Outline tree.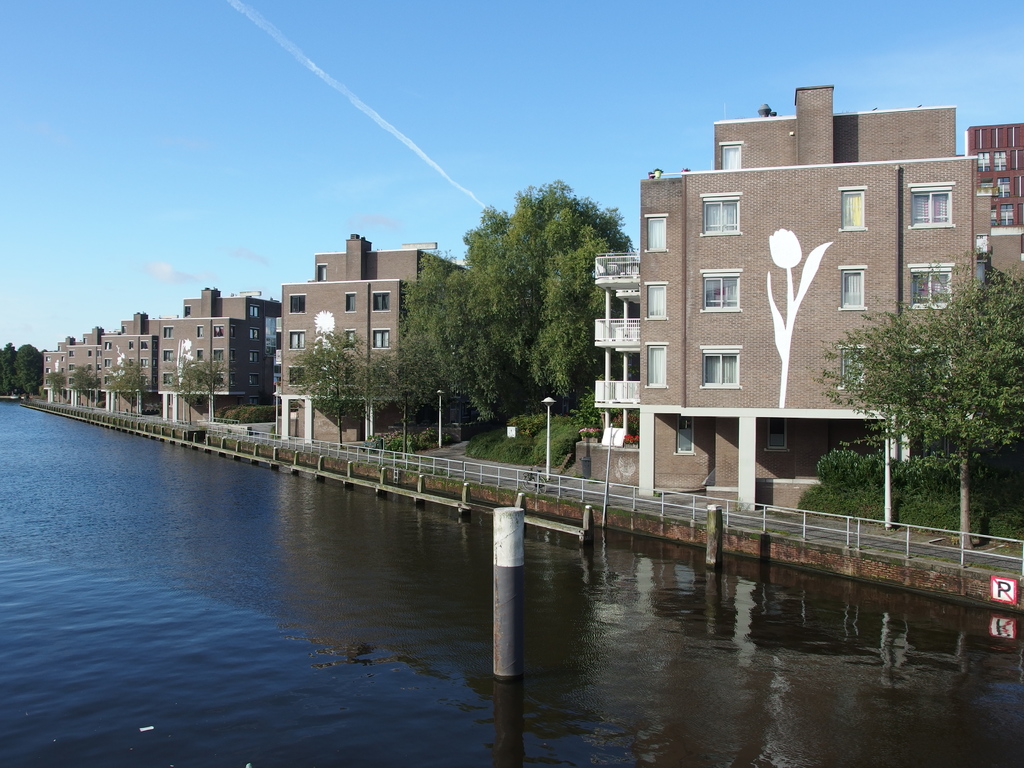
Outline: 815 245 1023 549.
